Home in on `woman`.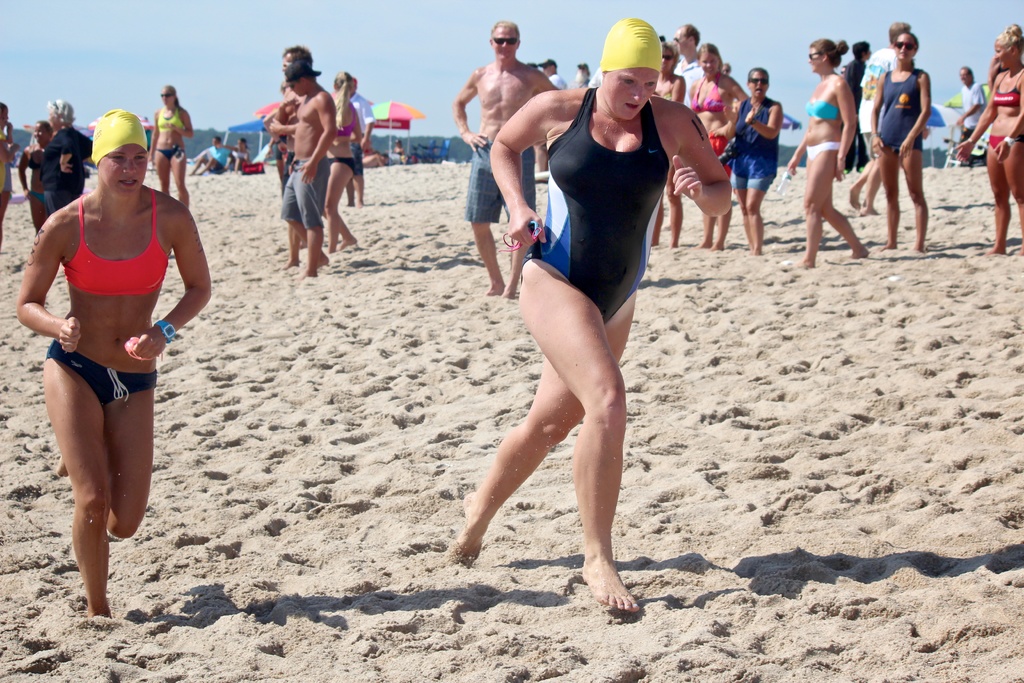
Homed in at (left=15, top=120, right=52, bottom=233).
